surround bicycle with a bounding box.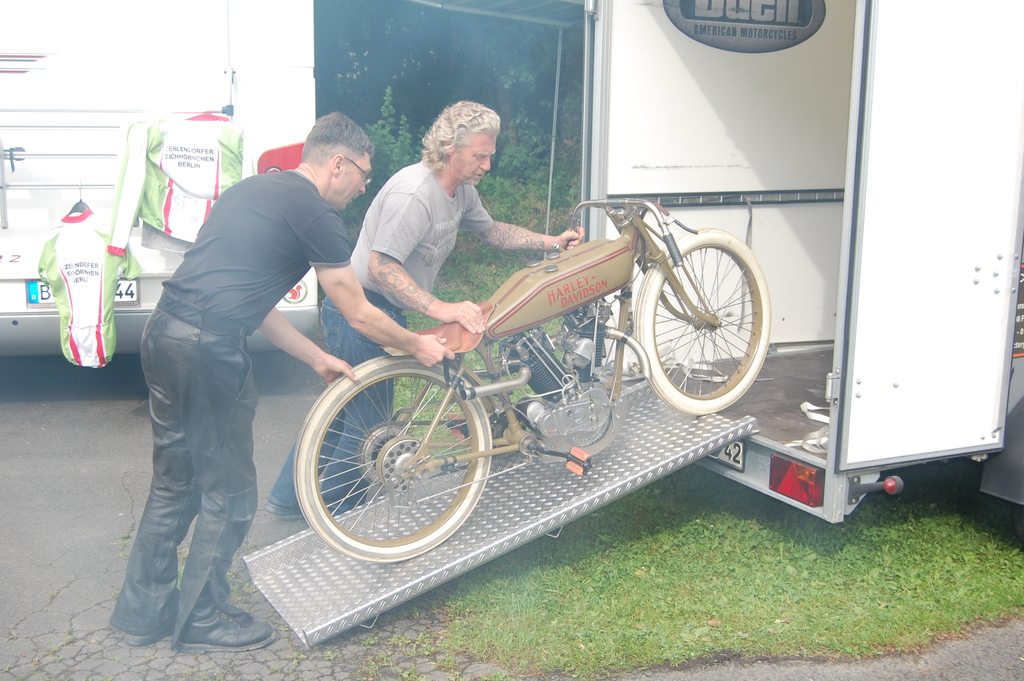
<box>284,175,780,581</box>.
